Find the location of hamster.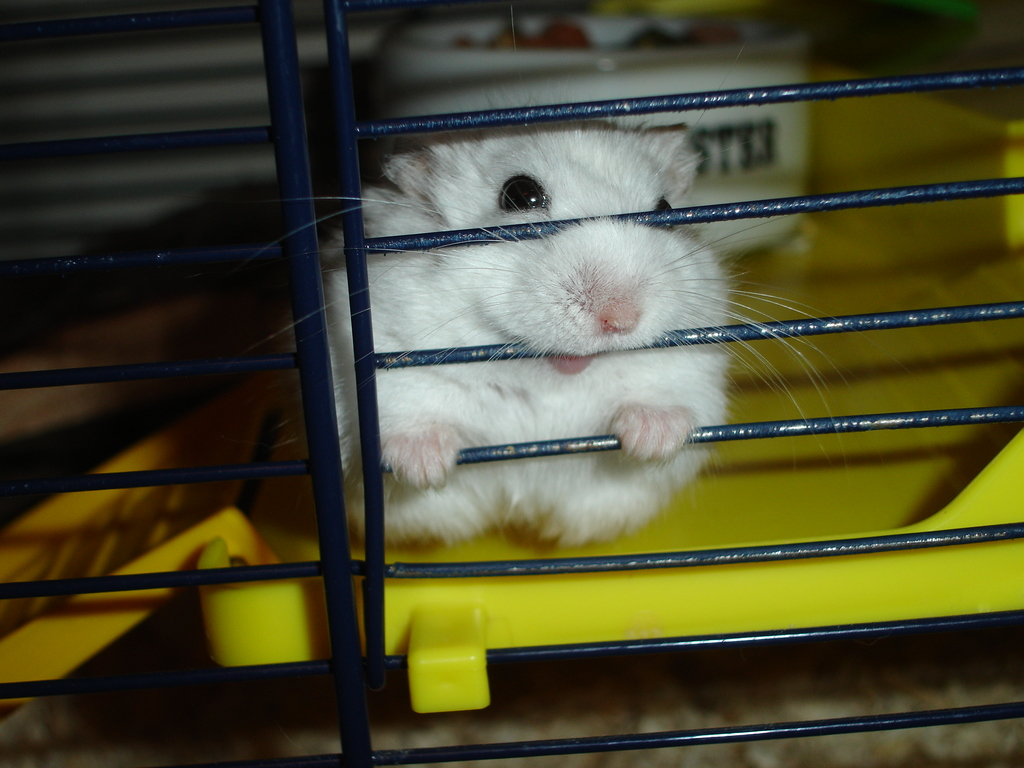
Location: [264,84,855,557].
